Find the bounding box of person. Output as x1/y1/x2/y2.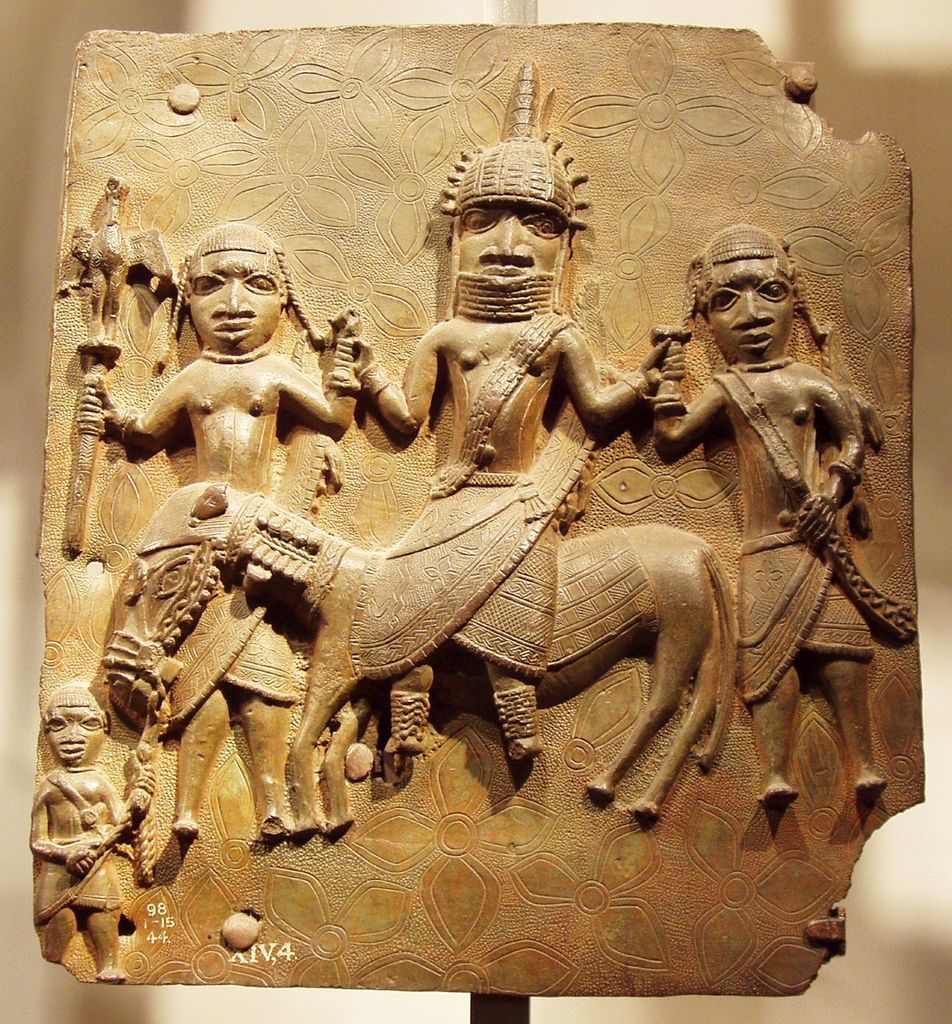
75/224/356/848.
